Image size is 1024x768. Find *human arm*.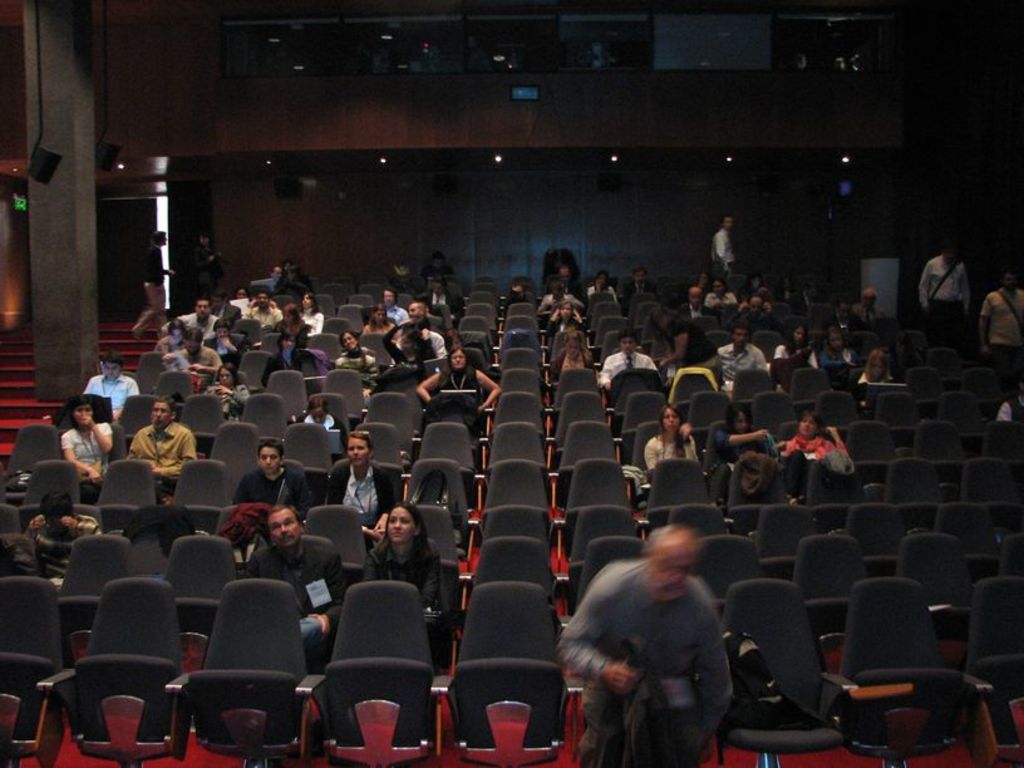
(x1=24, y1=516, x2=36, y2=536).
